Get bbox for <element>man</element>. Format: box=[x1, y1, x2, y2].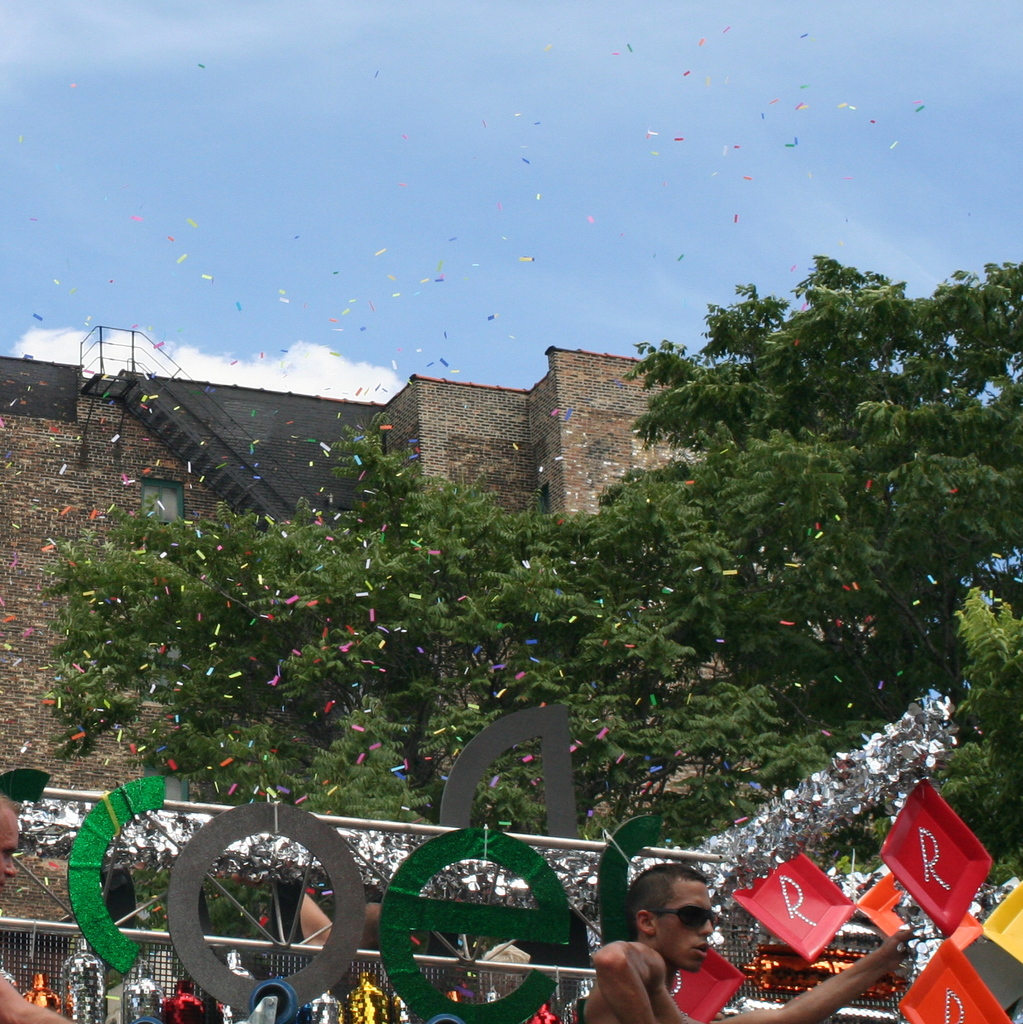
box=[303, 890, 380, 948].
